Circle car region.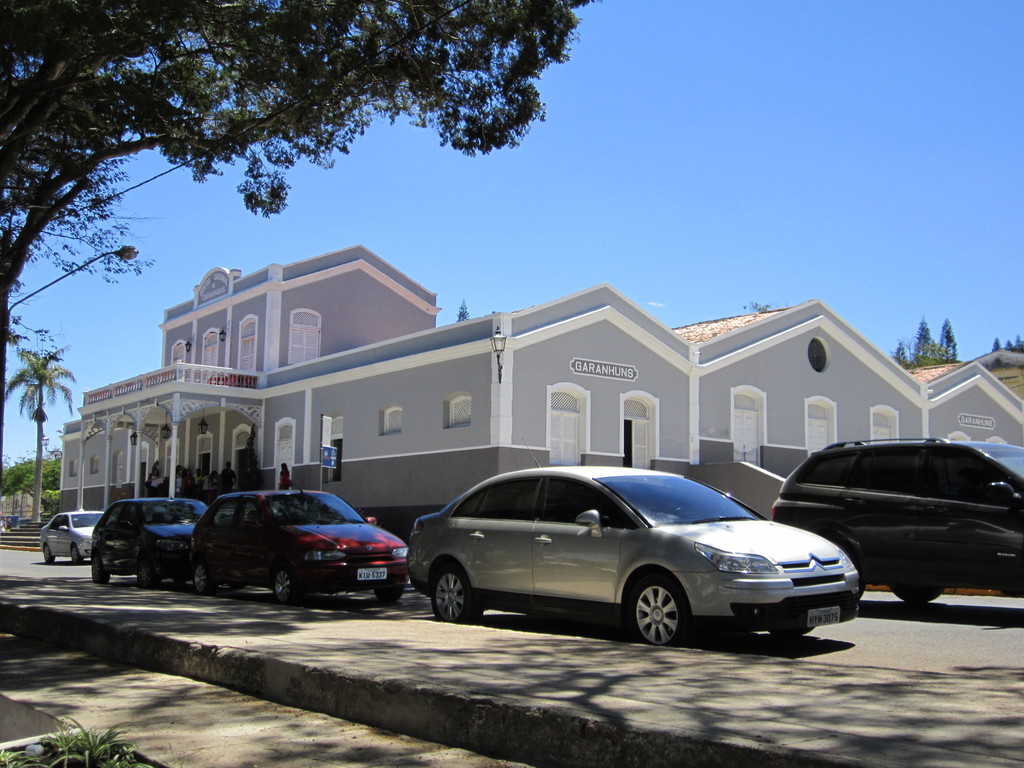
Region: l=766, t=431, r=1023, b=633.
